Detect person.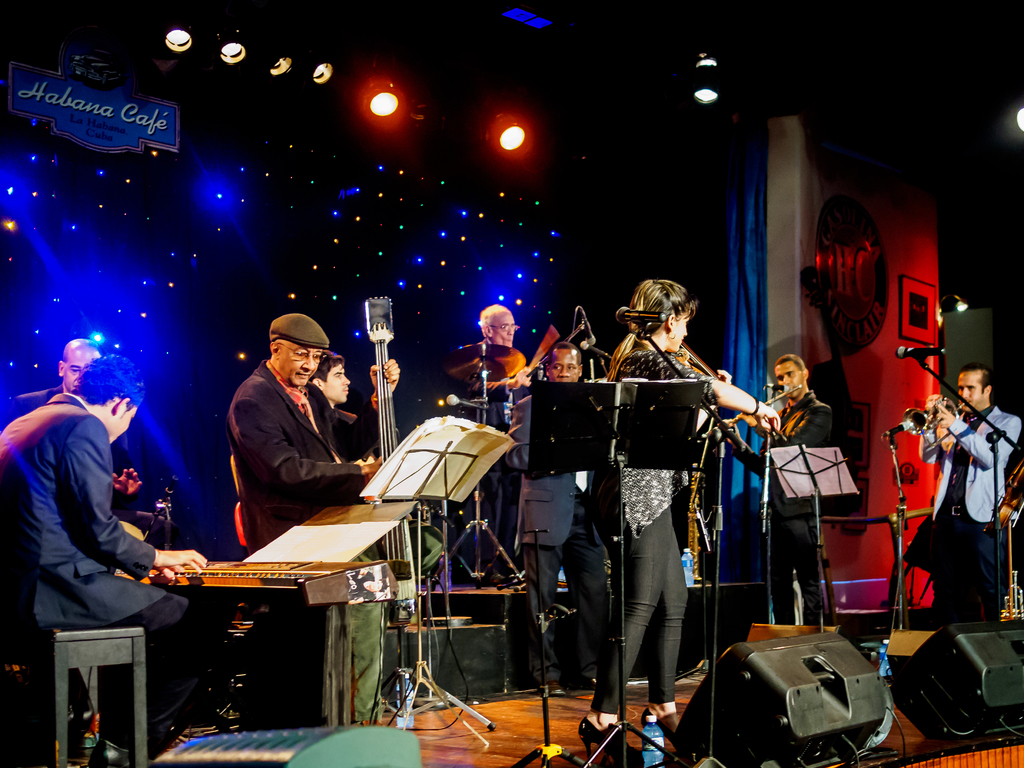
Detected at (x1=211, y1=305, x2=351, y2=569).
